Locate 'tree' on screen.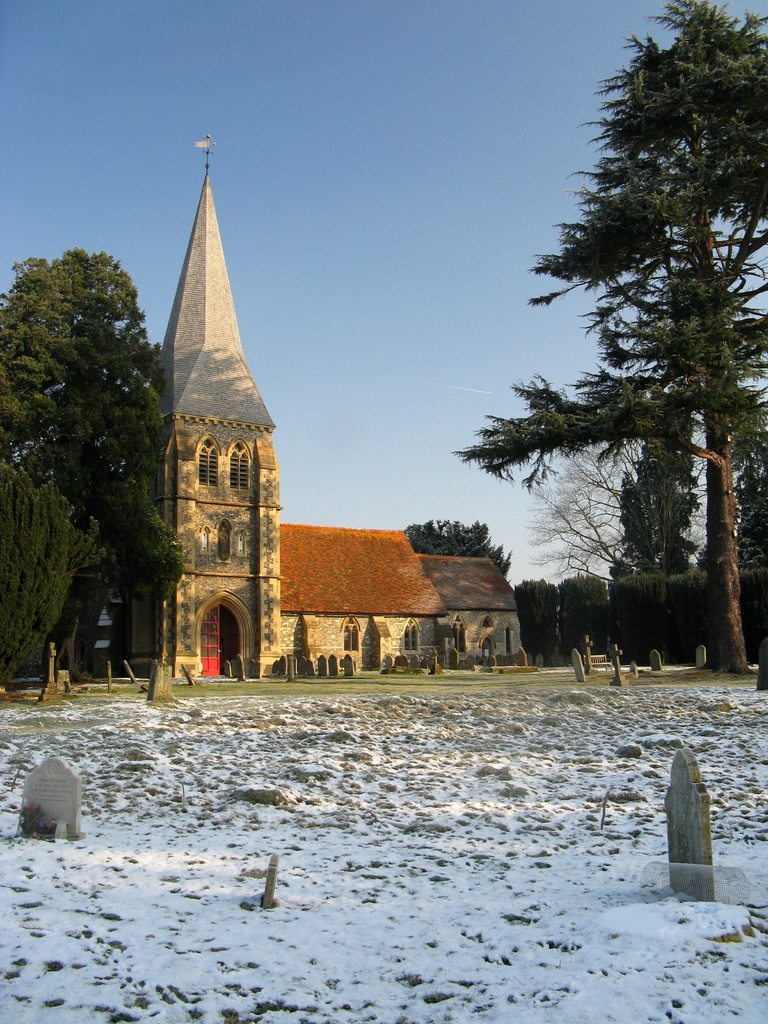
On screen at [left=453, top=0, right=767, bottom=674].
